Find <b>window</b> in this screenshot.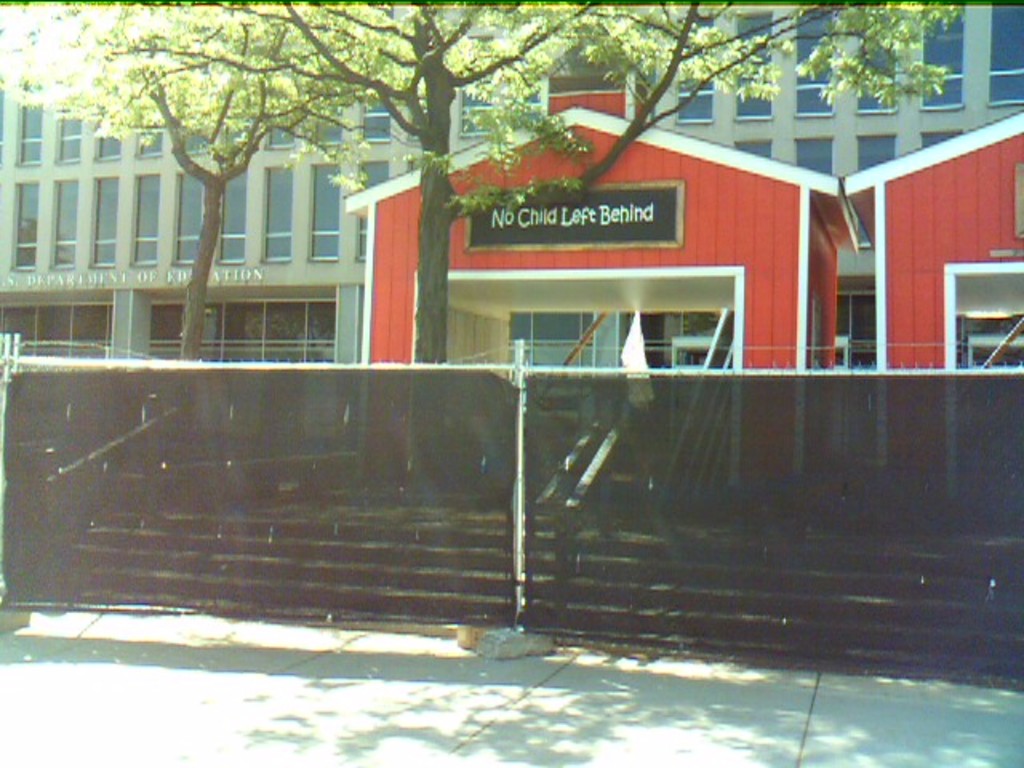
The bounding box for <b>window</b> is (x1=267, y1=122, x2=296, y2=152).
